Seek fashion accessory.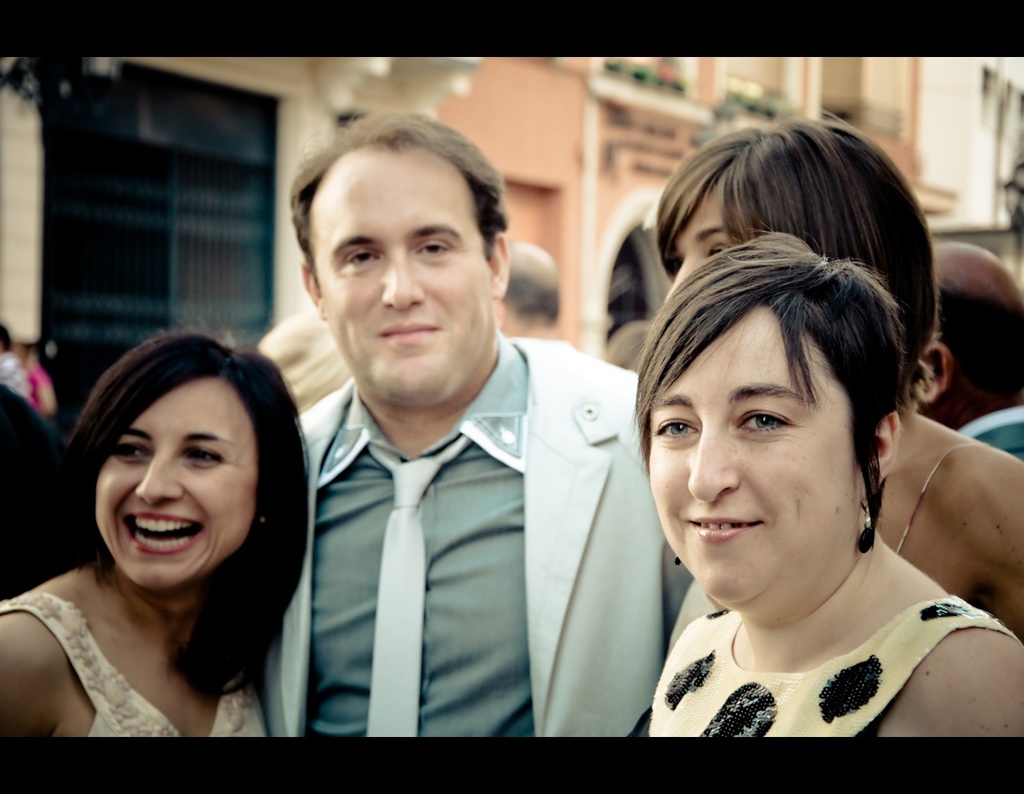
x1=364, y1=438, x2=472, y2=733.
